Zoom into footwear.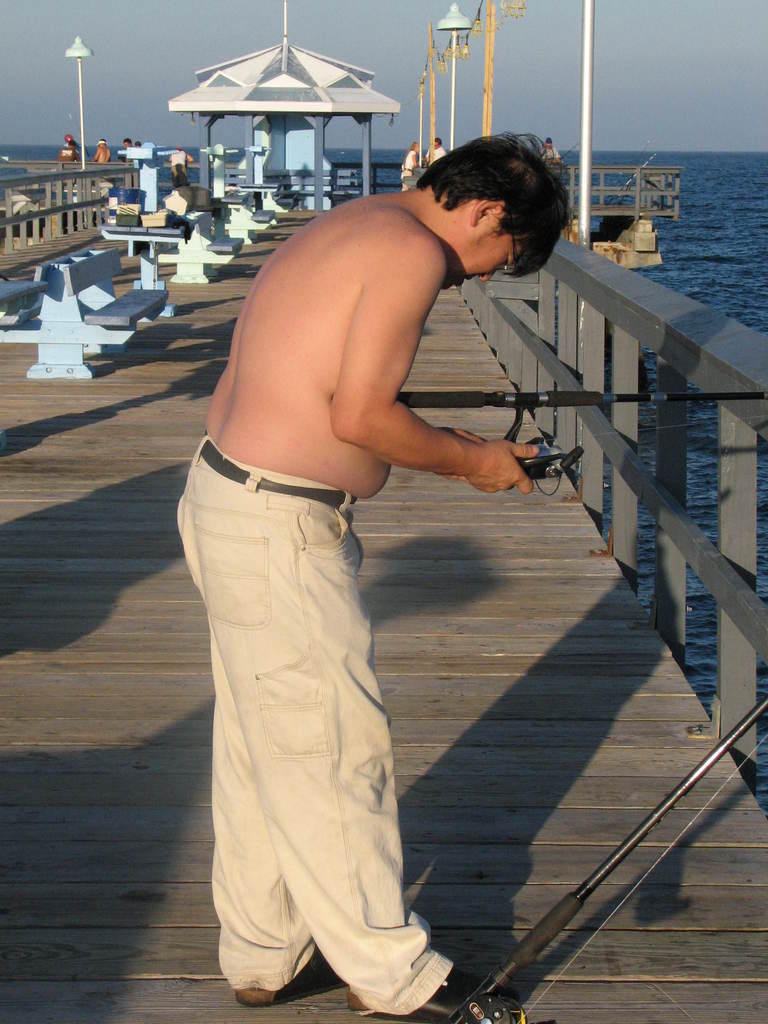
Zoom target: [234, 953, 337, 1005].
